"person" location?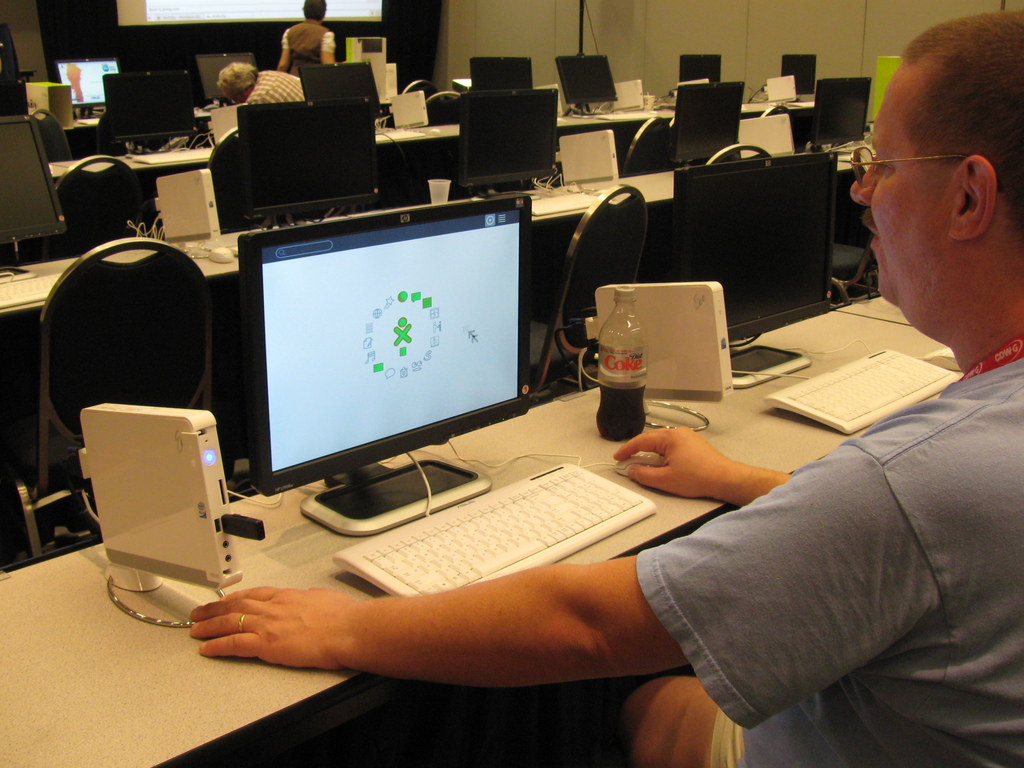
Rect(191, 8, 1023, 767)
